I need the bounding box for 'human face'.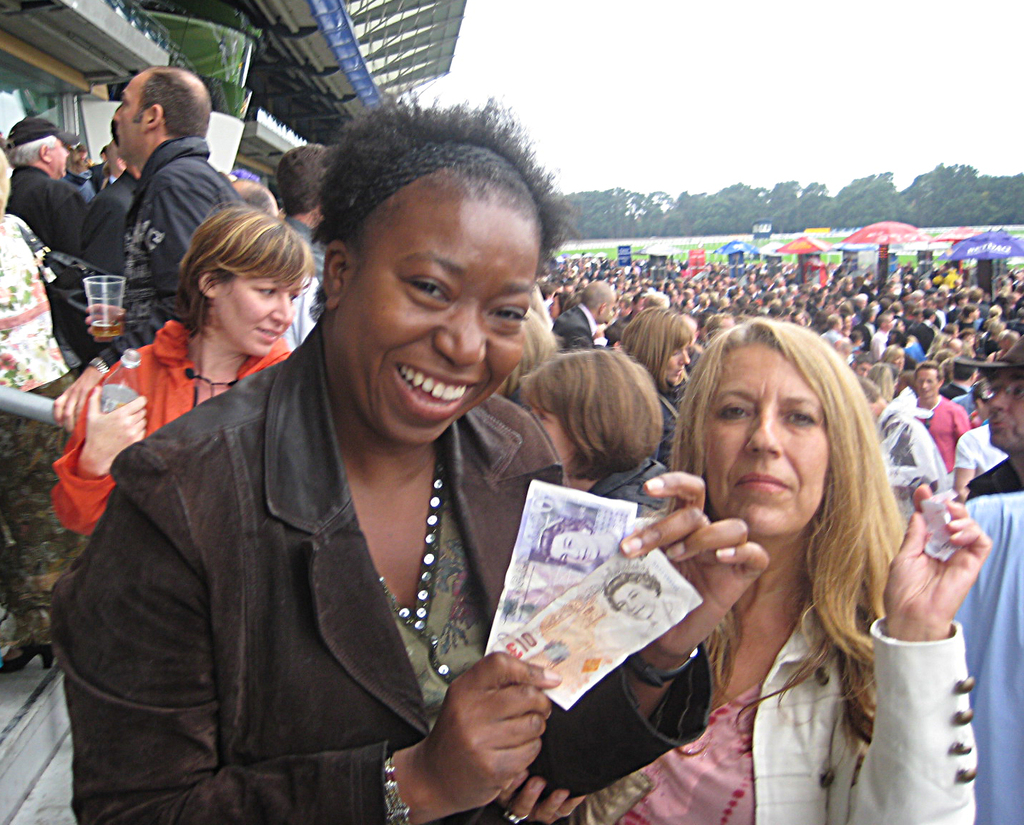
Here it is: region(914, 365, 935, 397).
